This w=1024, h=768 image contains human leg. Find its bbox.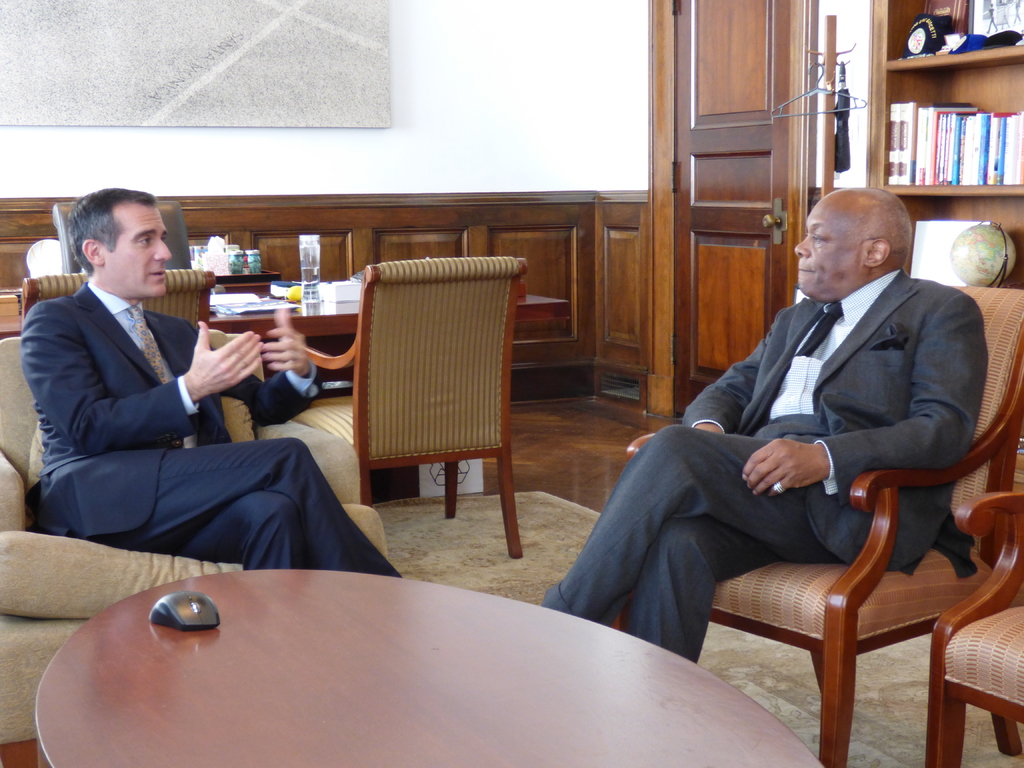
(left=56, top=445, right=397, bottom=575).
